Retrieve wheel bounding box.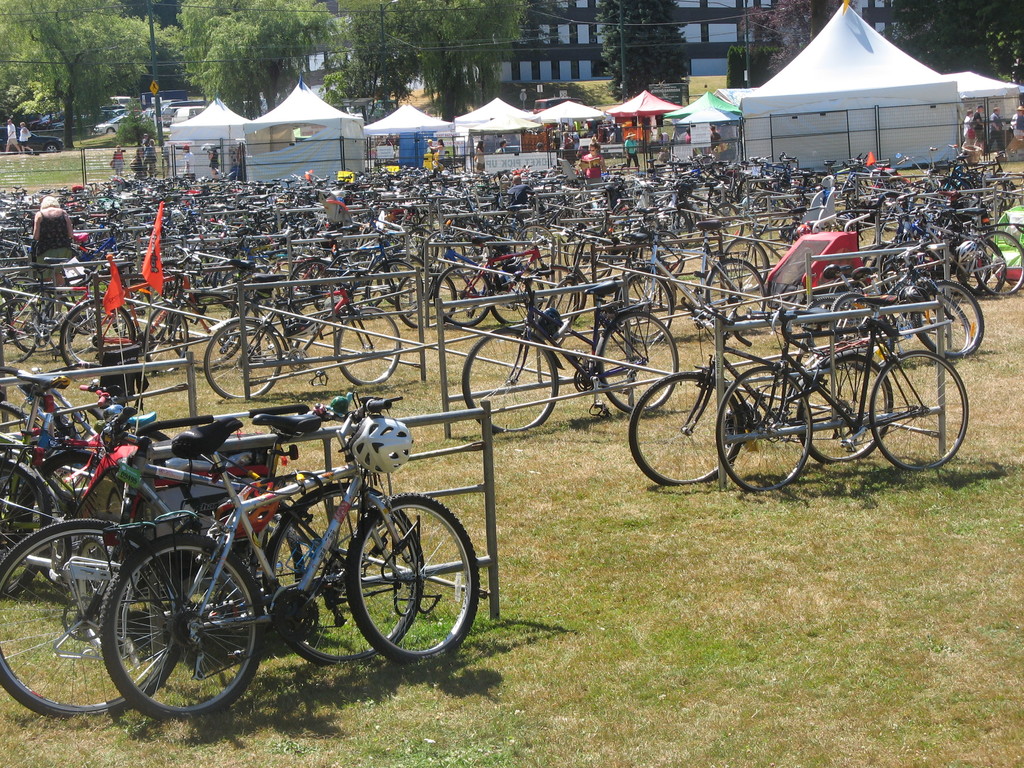
Bounding box: (337, 307, 401, 386).
